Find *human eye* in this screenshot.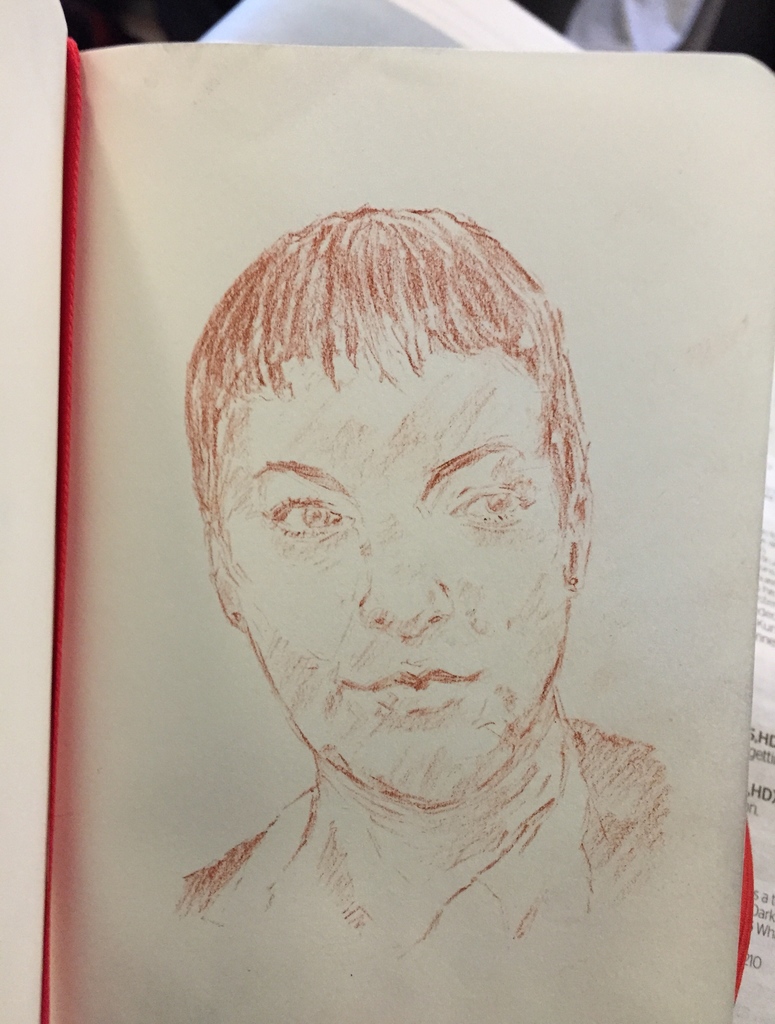
The bounding box for *human eye* is box=[257, 490, 353, 540].
